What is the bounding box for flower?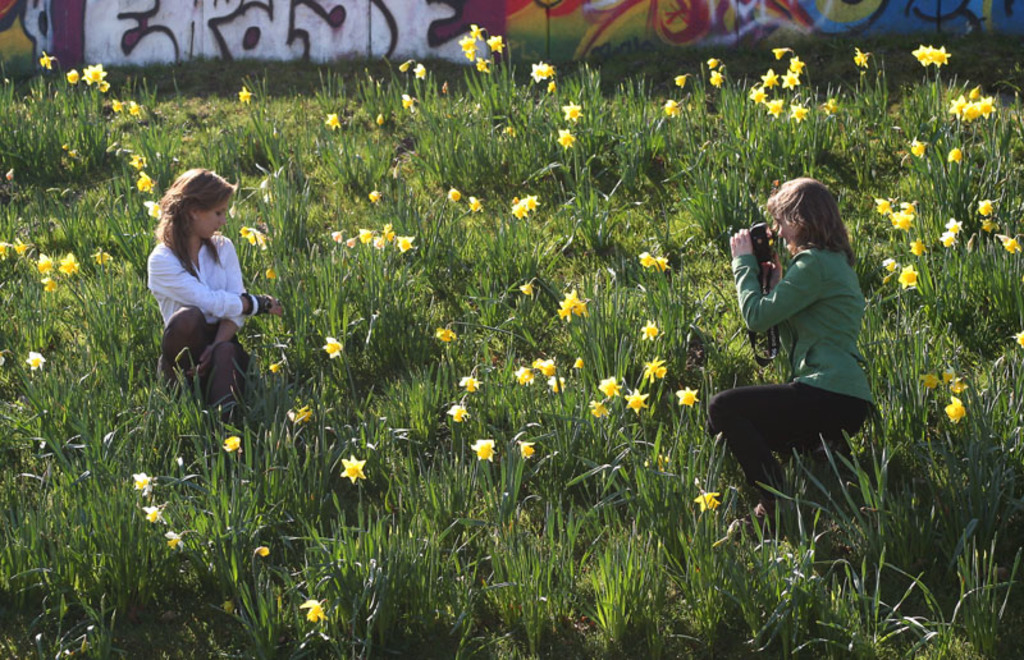
[x1=485, y1=31, x2=507, y2=52].
